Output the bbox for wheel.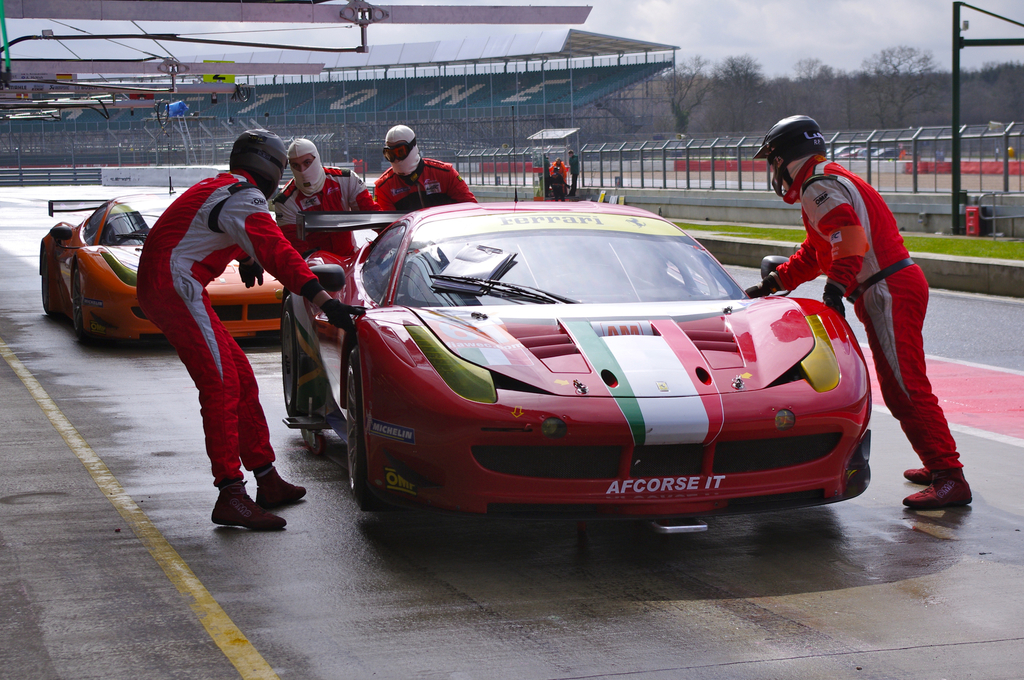
BBox(280, 295, 295, 418).
